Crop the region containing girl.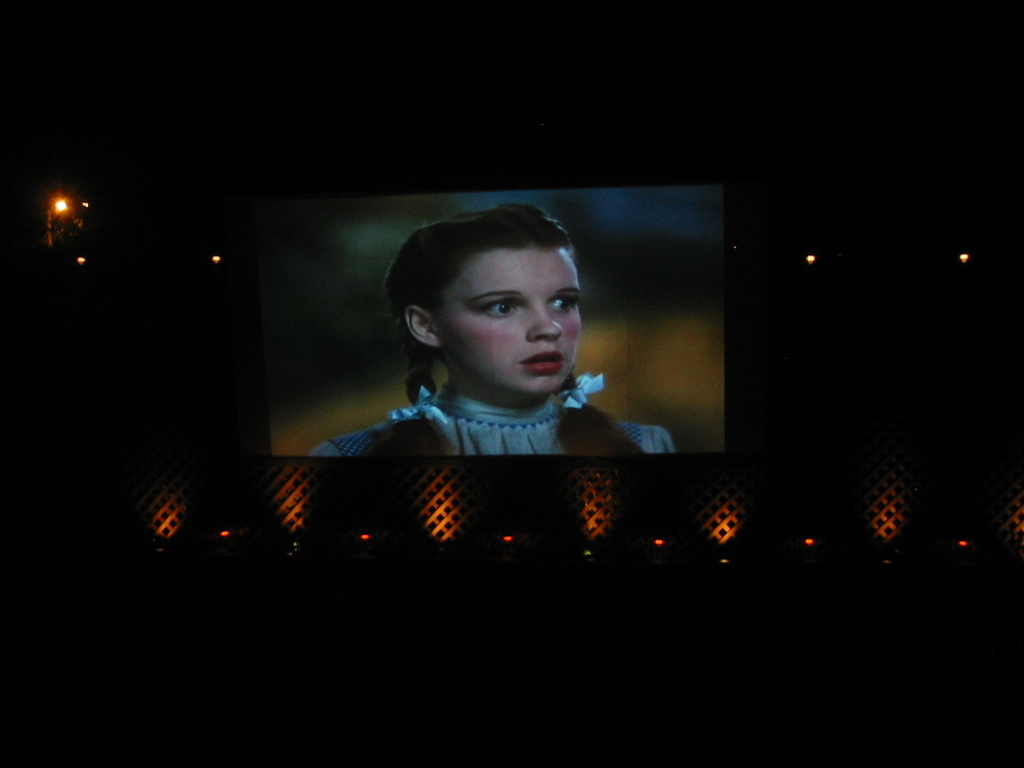
Crop region: 305/203/680/463.
